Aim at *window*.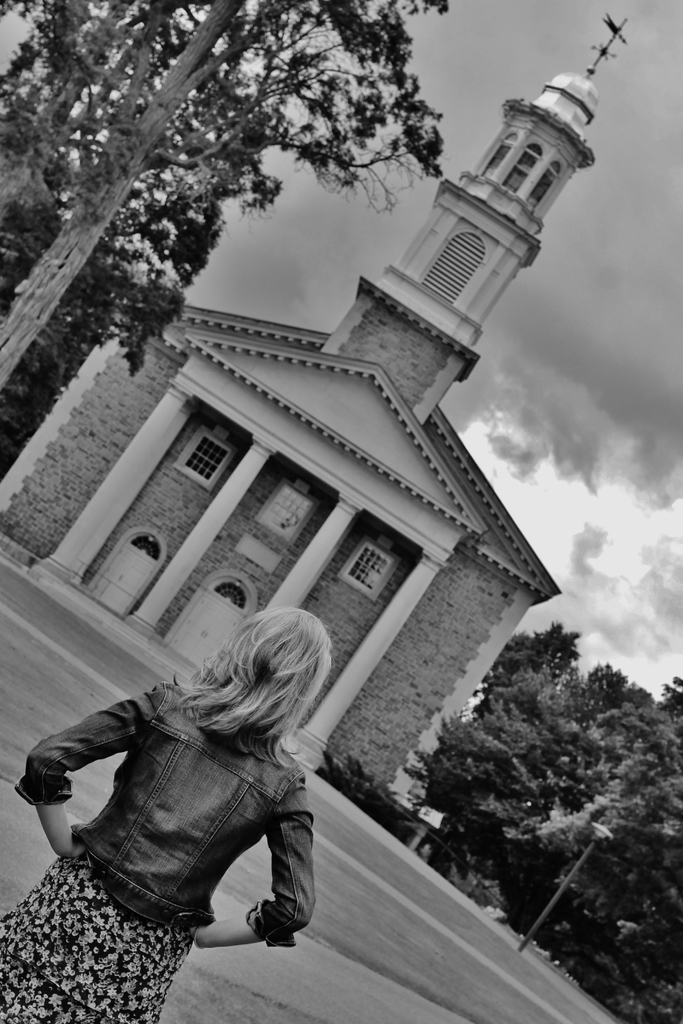
Aimed at box(498, 144, 541, 189).
